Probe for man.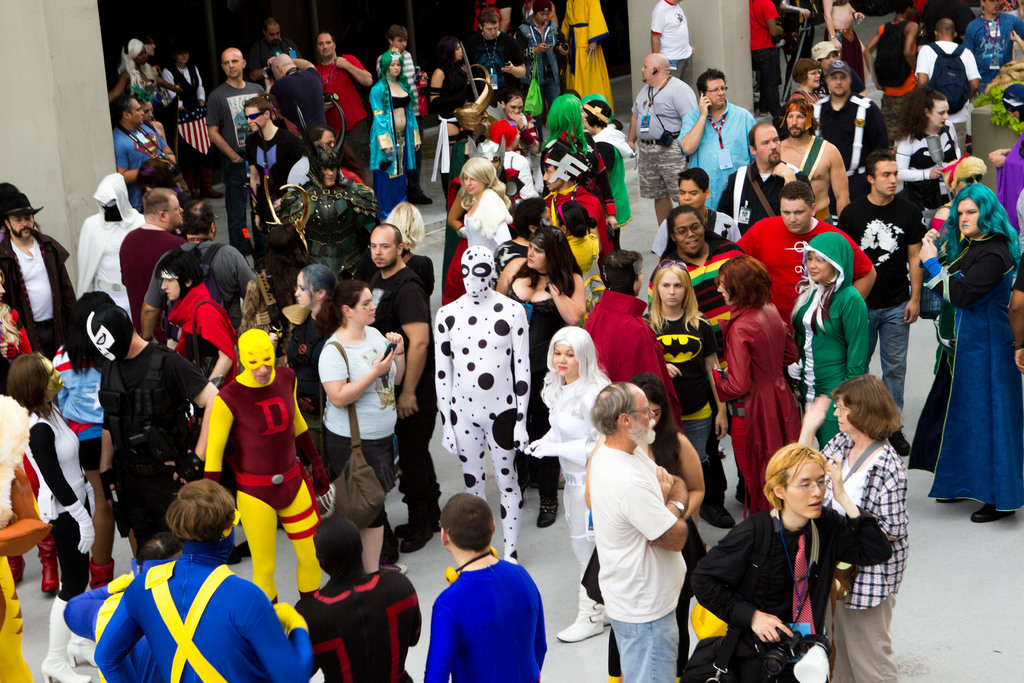
Probe result: Rect(675, 66, 755, 202).
